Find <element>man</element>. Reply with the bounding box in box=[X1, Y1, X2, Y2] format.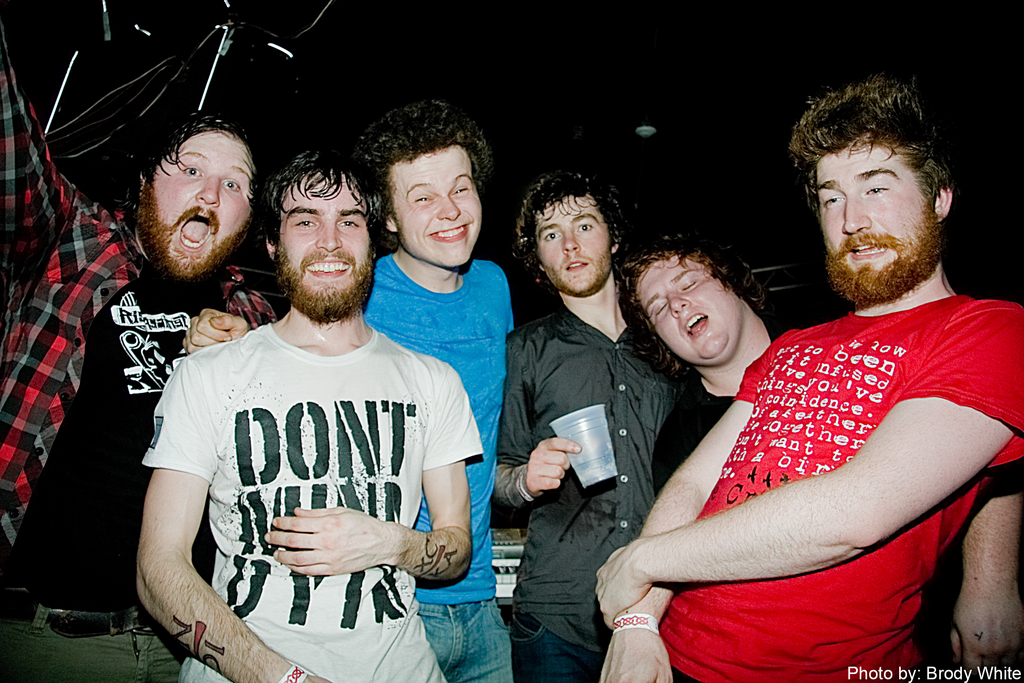
box=[488, 174, 678, 682].
